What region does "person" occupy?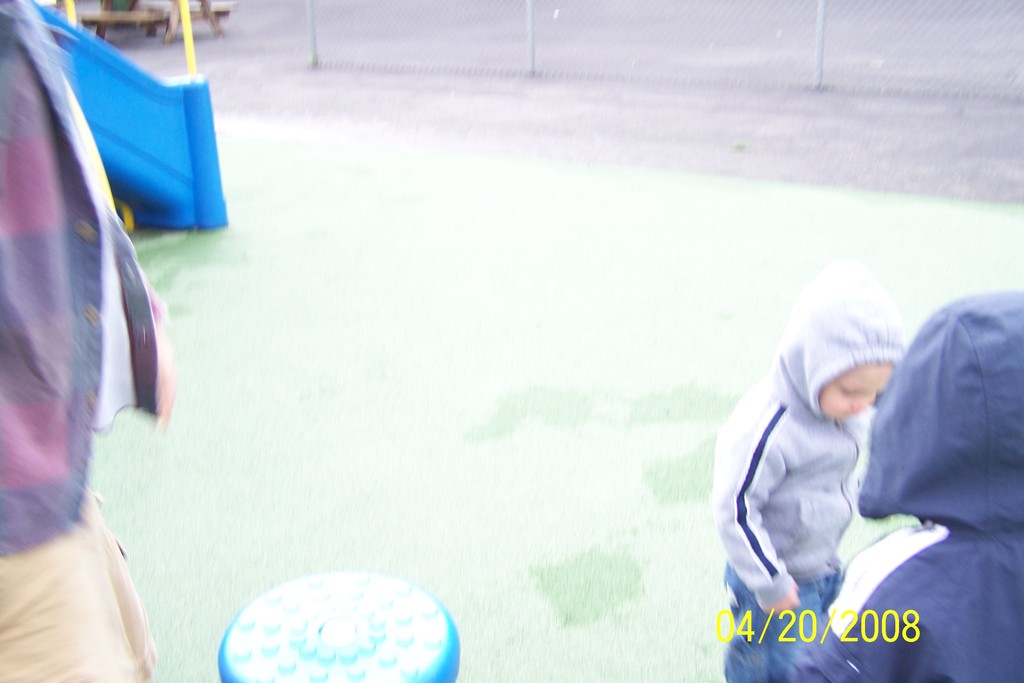
[x1=723, y1=260, x2=900, y2=682].
